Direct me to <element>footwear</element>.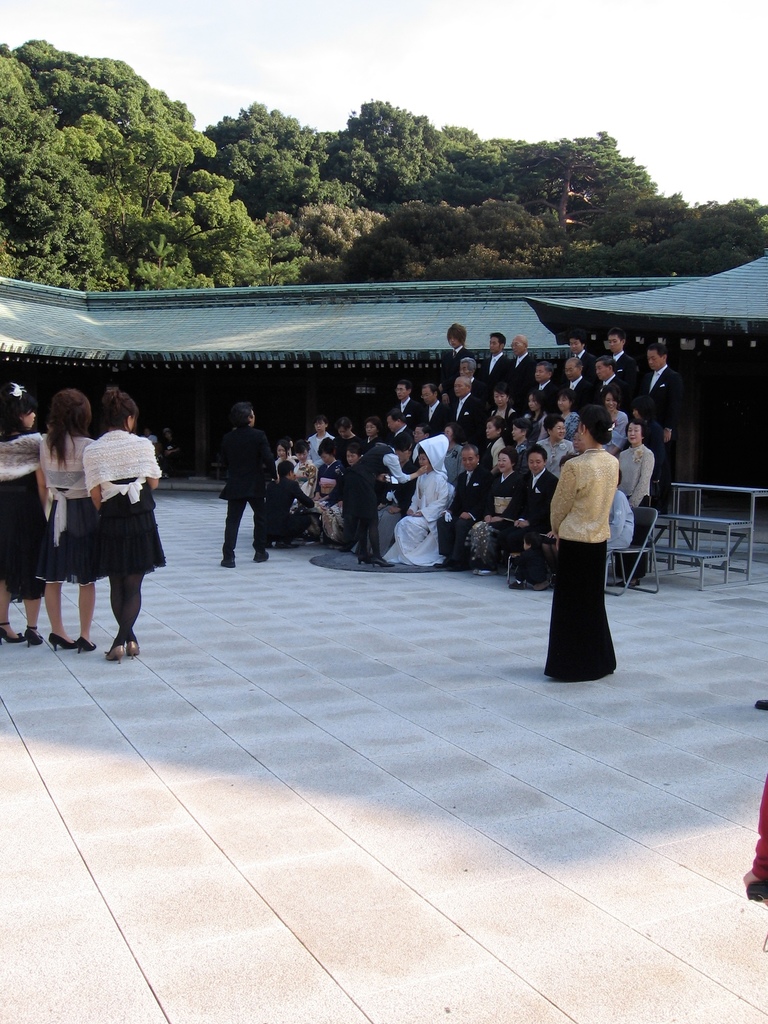
Direction: {"x1": 369, "y1": 559, "x2": 392, "y2": 573}.
